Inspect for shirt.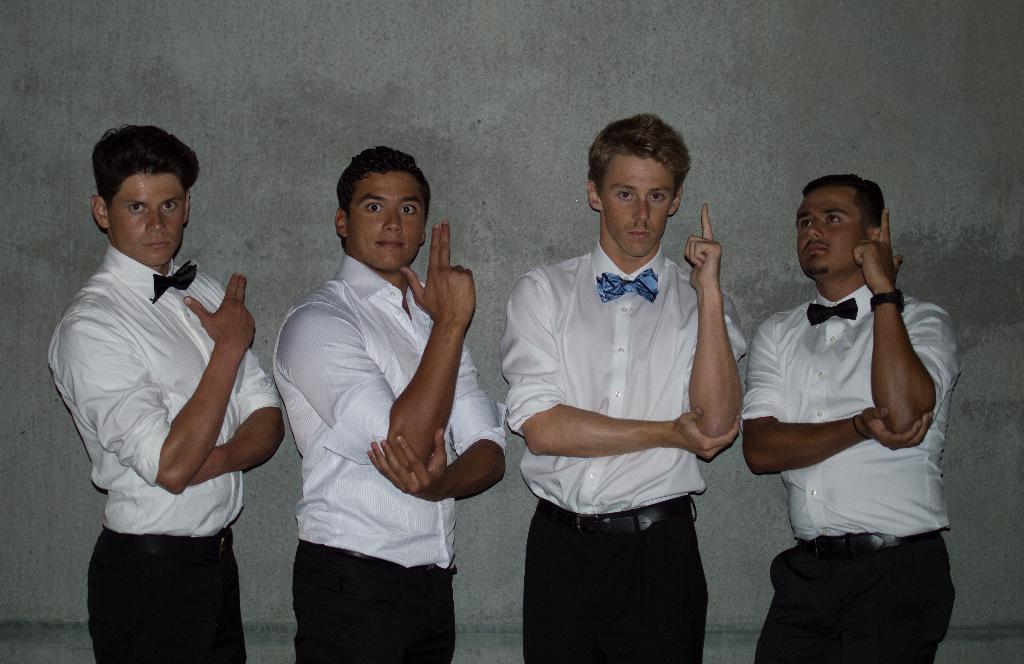
Inspection: (left=737, top=282, right=966, bottom=542).
